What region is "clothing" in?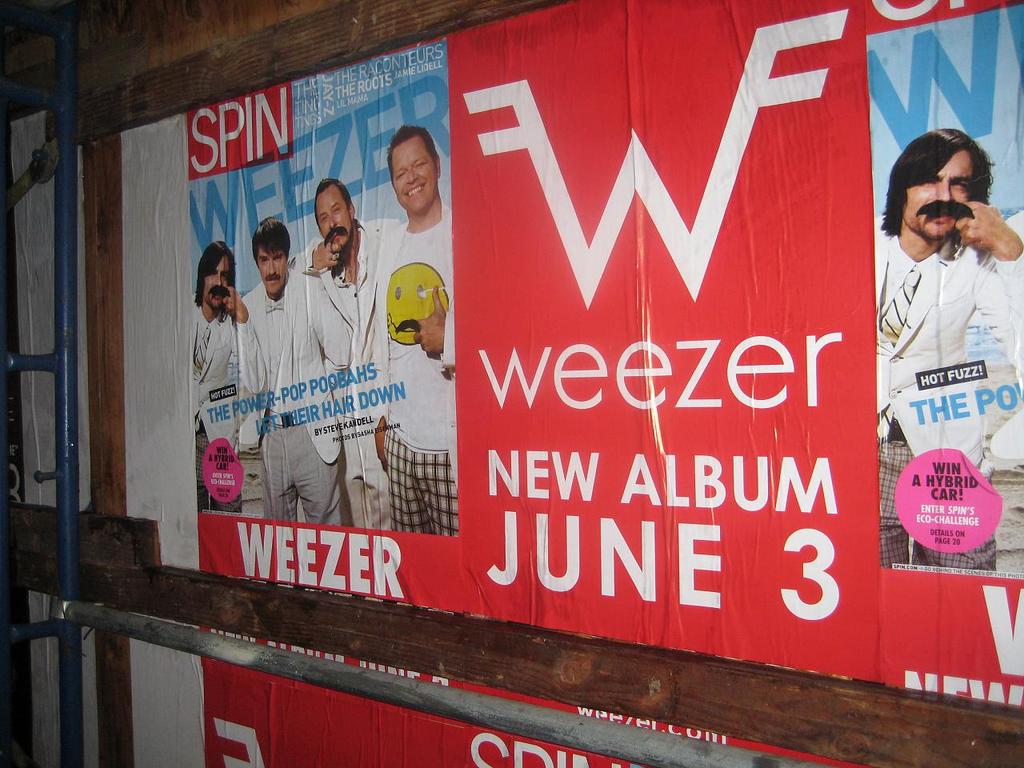
(295,224,366,526).
